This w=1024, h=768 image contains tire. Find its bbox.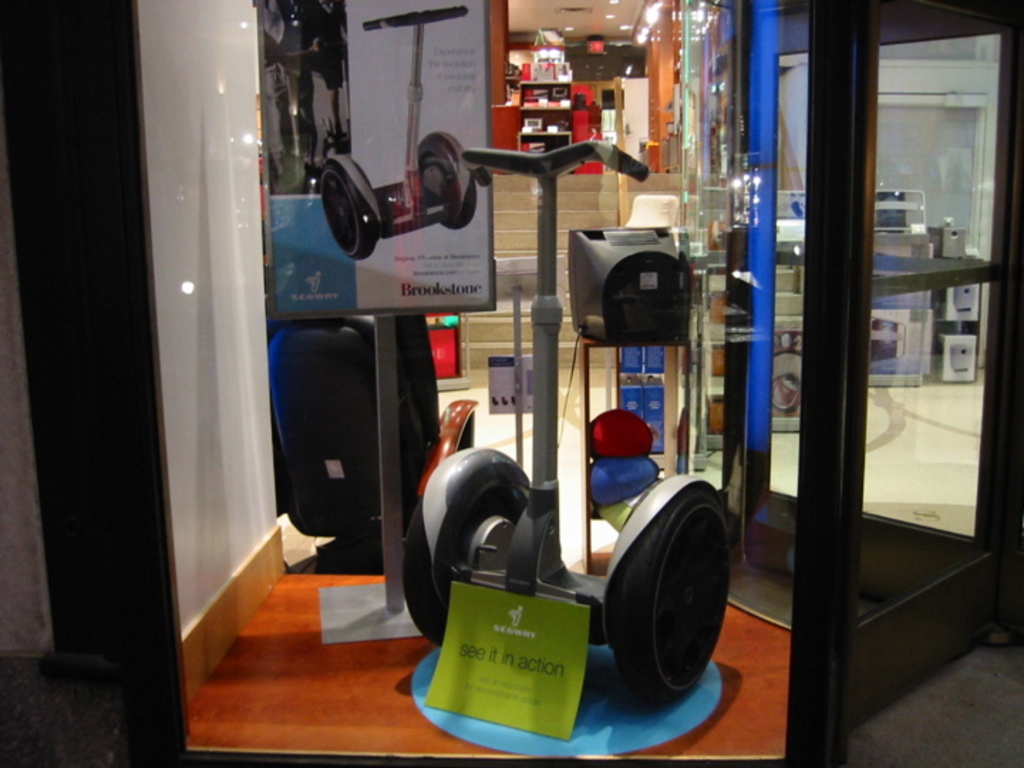
rect(401, 448, 529, 649).
